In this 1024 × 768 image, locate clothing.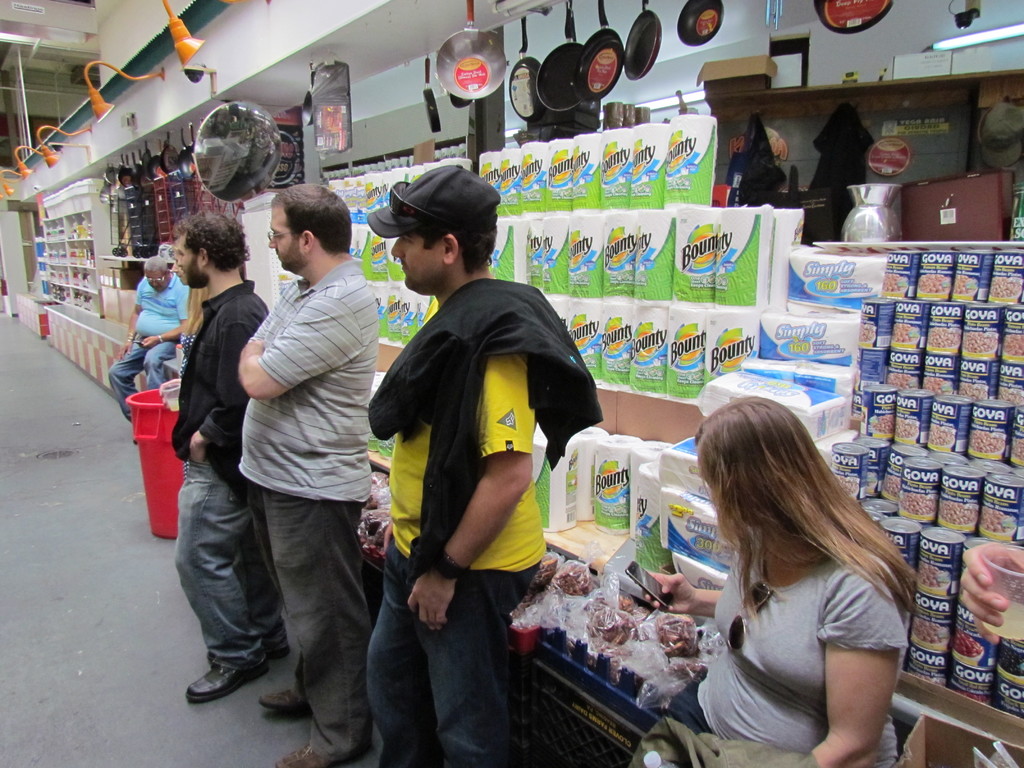
Bounding box: box=[362, 291, 541, 762].
